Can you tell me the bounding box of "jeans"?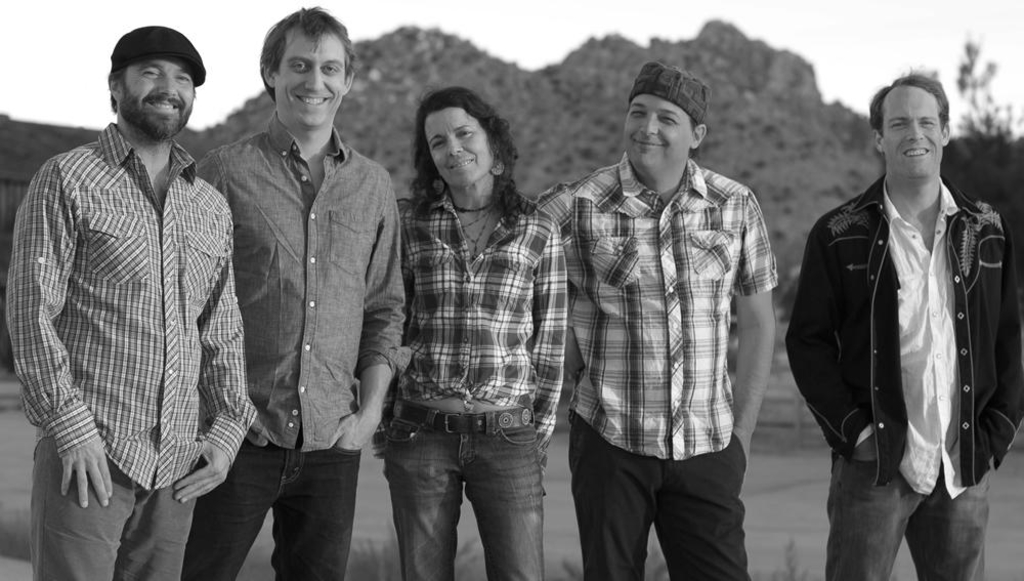
(x1=29, y1=445, x2=196, y2=580).
